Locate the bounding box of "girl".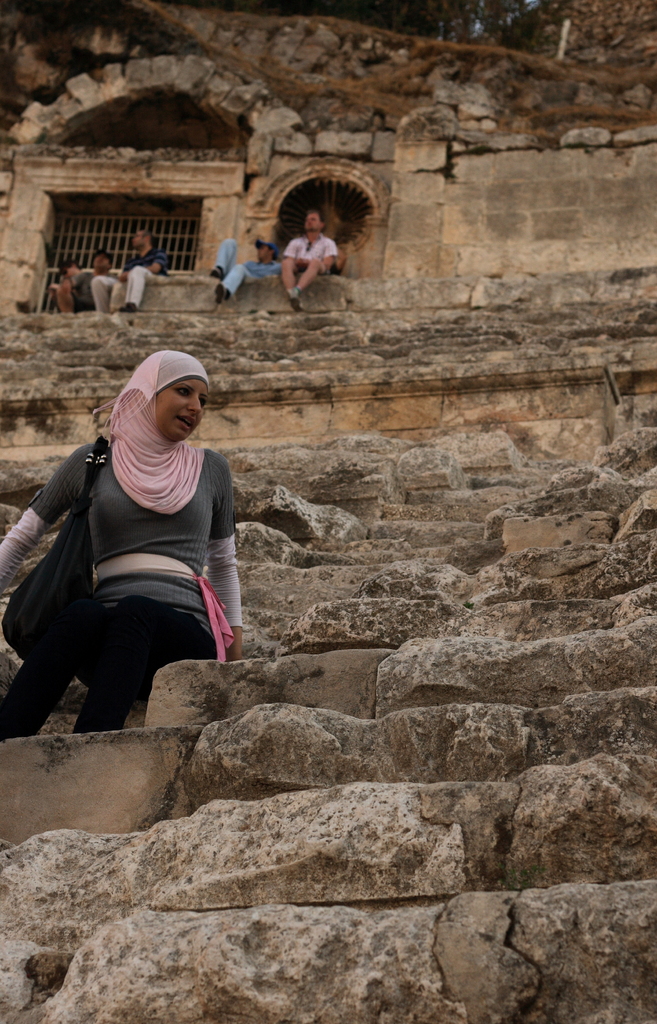
Bounding box: (0,344,240,741).
